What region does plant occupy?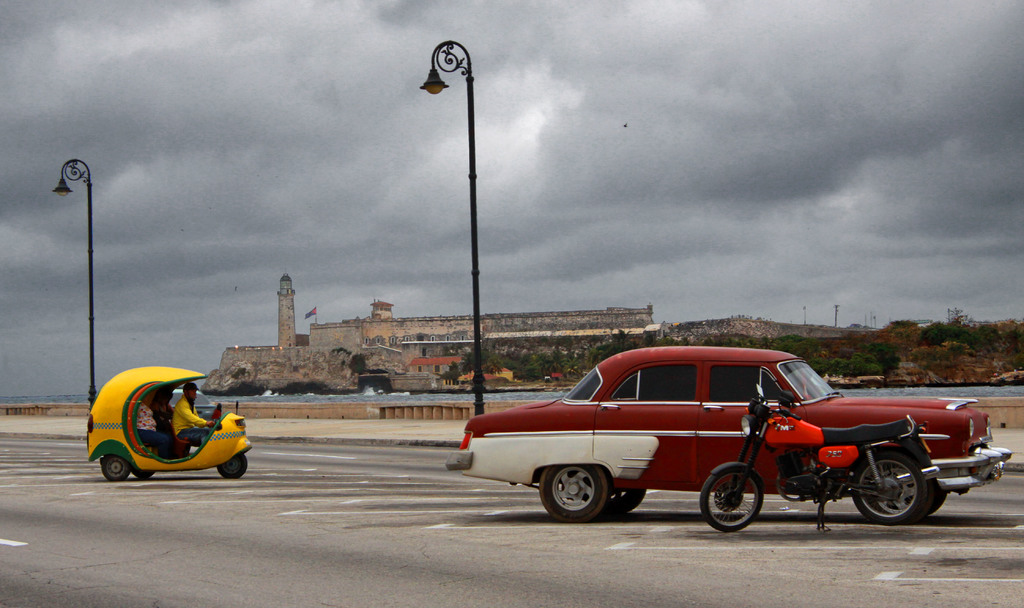
l=205, t=377, r=269, b=395.
